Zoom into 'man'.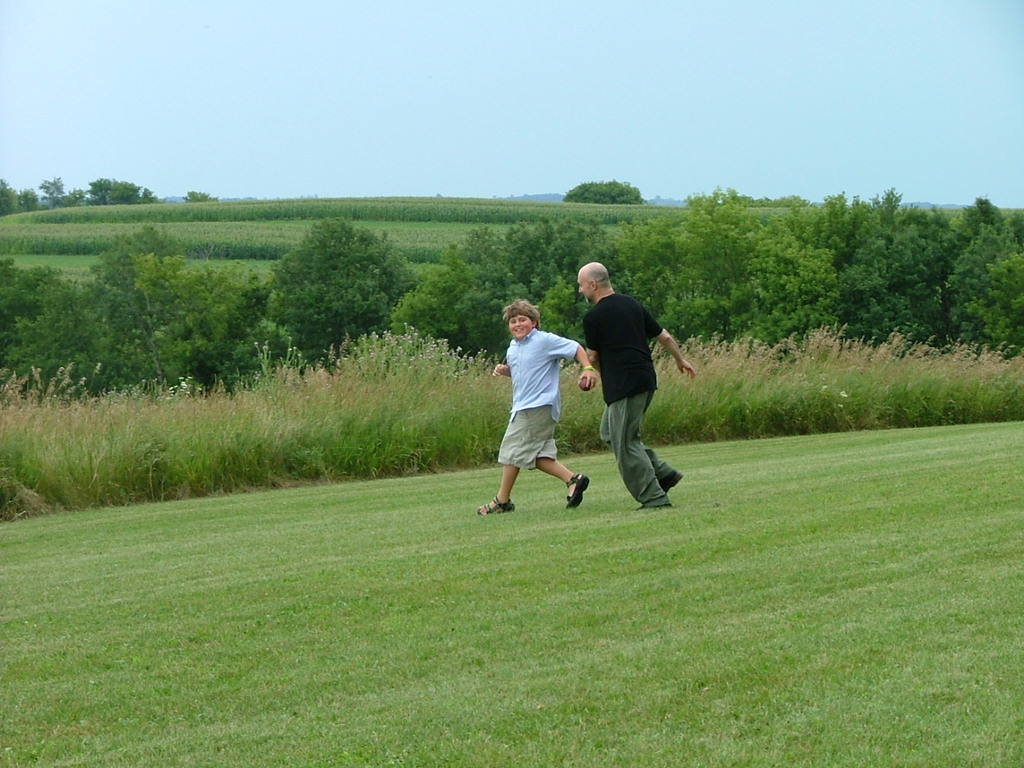
Zoom target: 584, 270, 689, 519.
